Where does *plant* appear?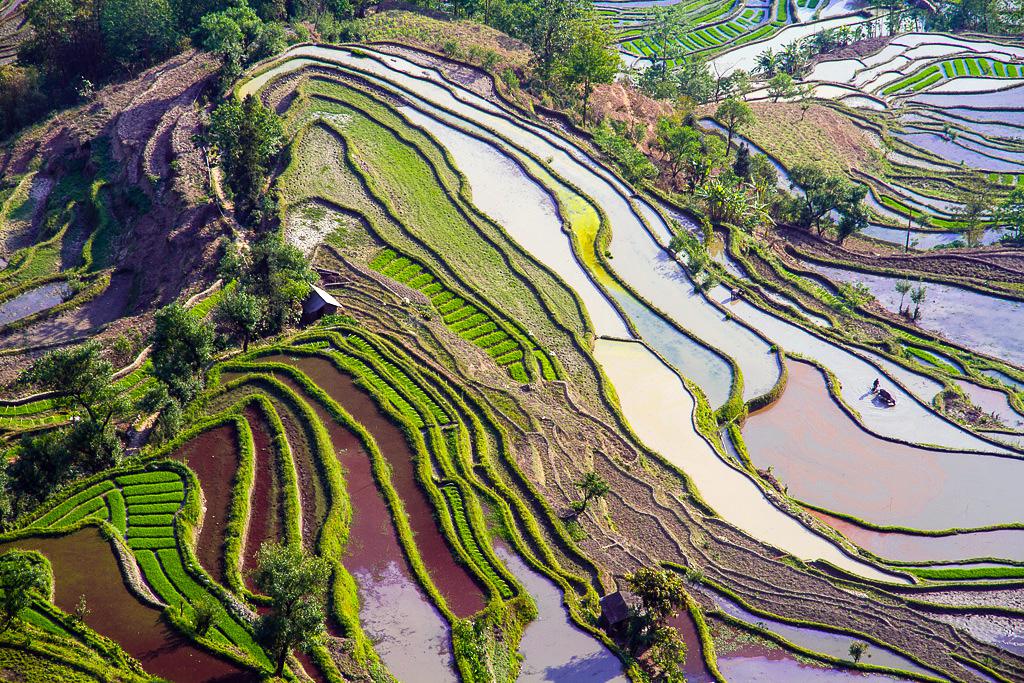
Appears at [719,357,749,478].
